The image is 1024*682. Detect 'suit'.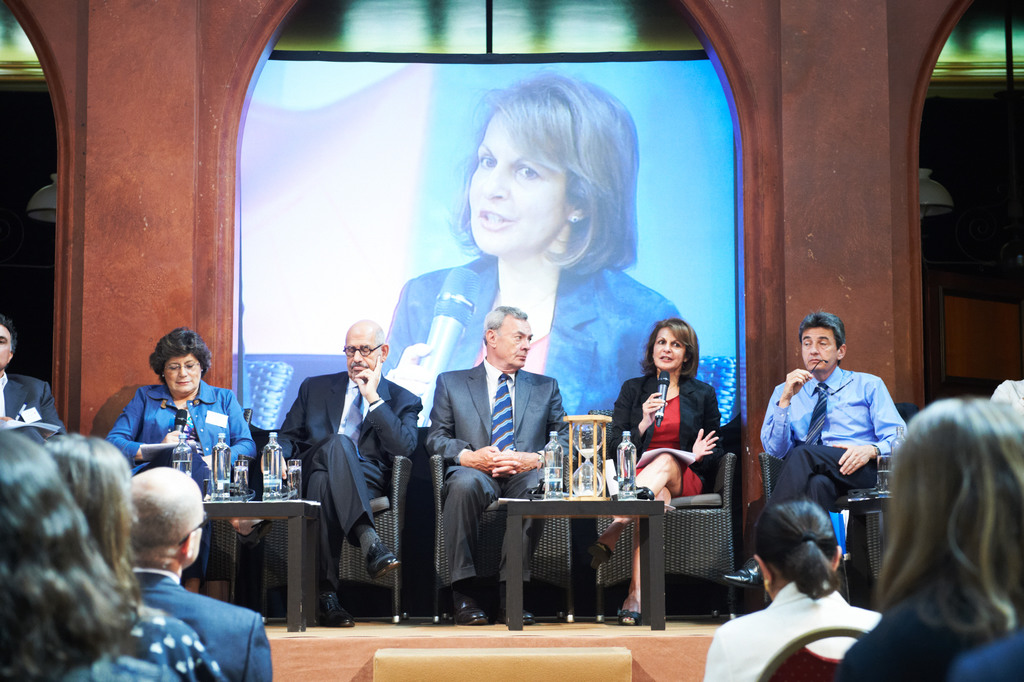
Detection: {"x1": 125, "y1": 566, "x2": 273, "y2": 681}.
